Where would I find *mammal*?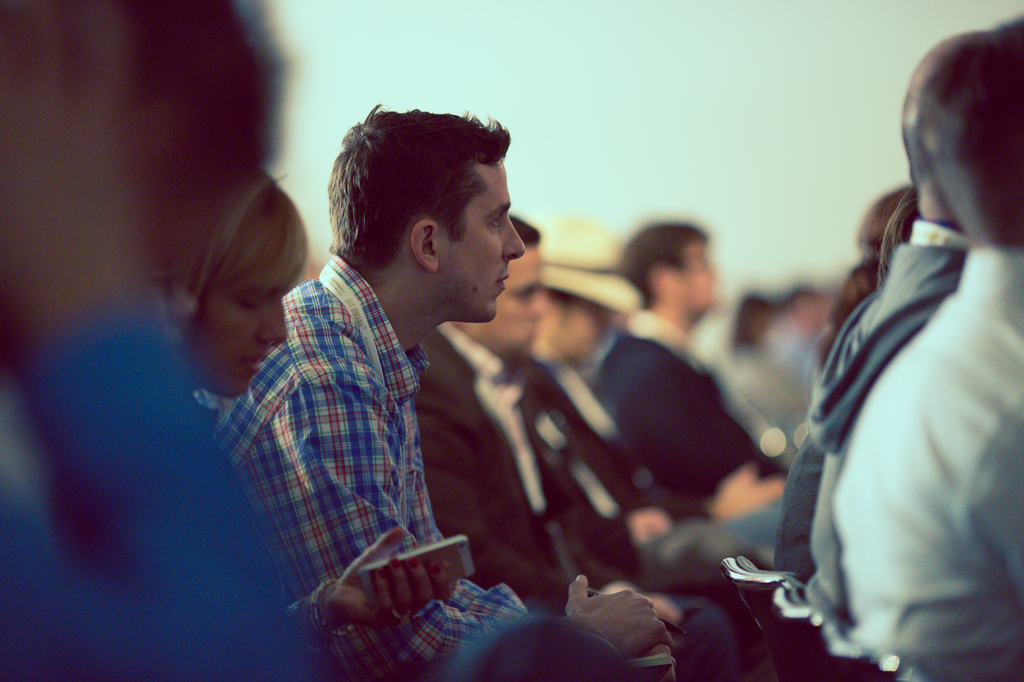
At 826, 17, 1023, 681.
